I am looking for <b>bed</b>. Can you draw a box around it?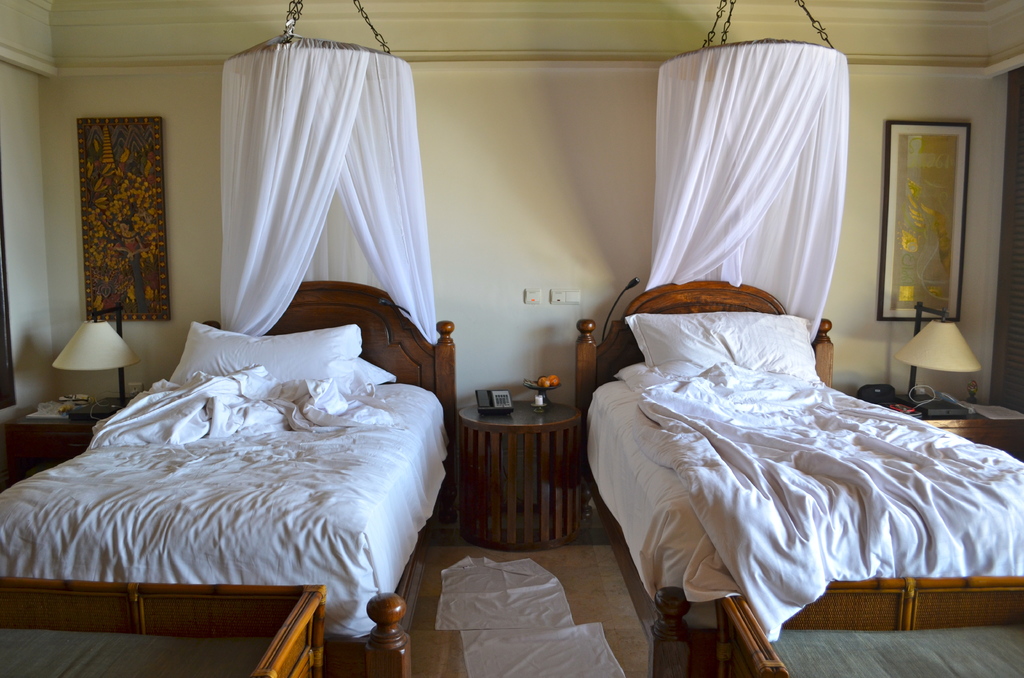
Sure, the bounding box is bbox=(26, 290, 406, 640).
